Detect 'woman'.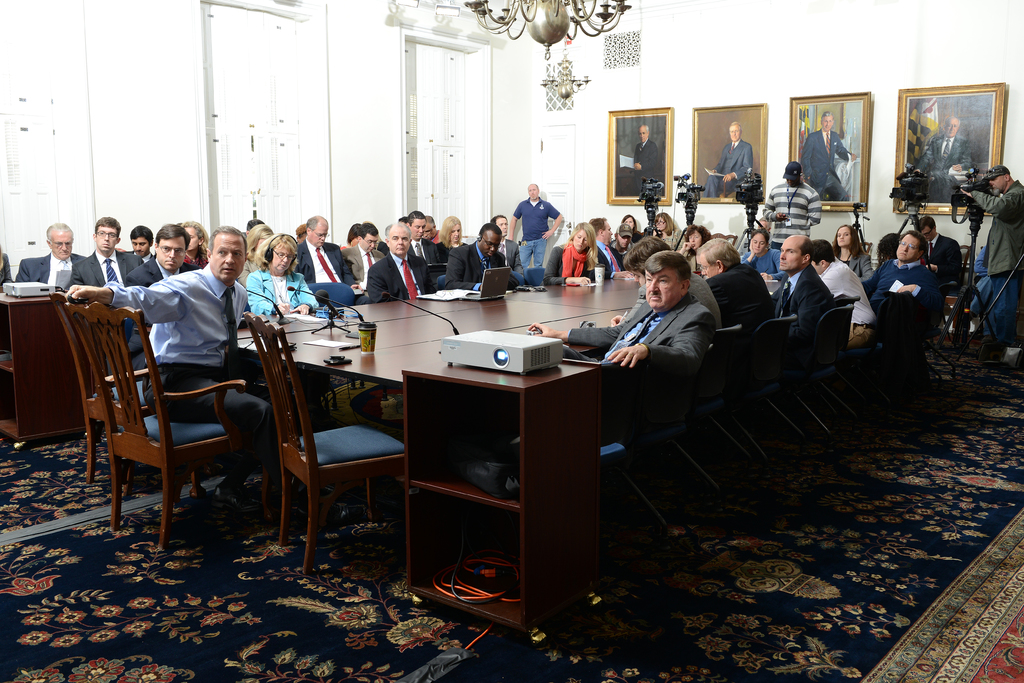
Detected at (543,222,614,287).
